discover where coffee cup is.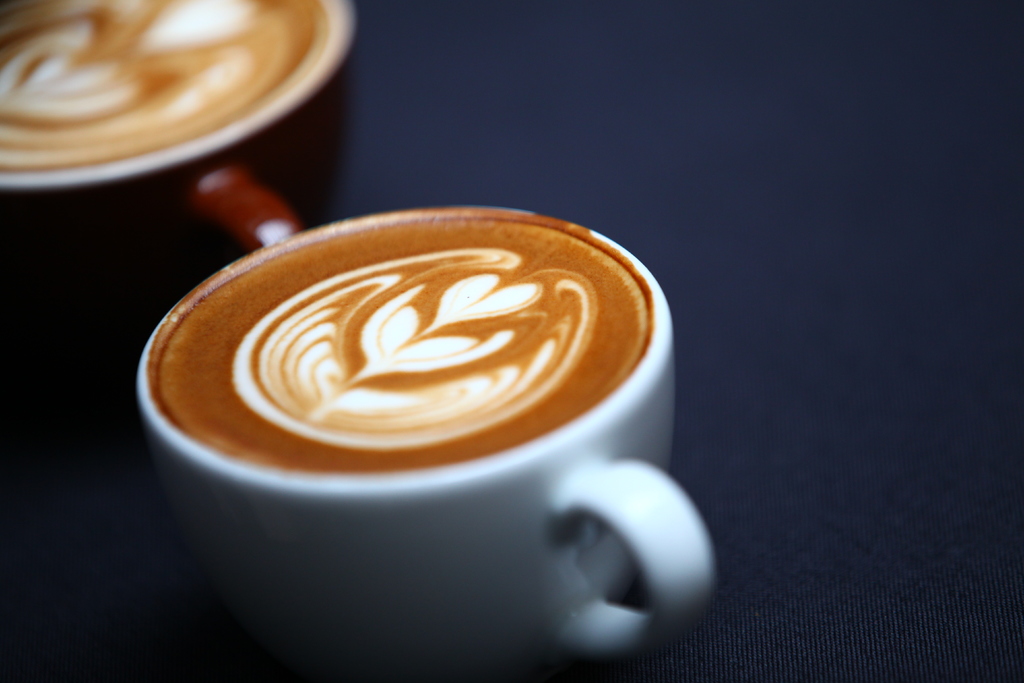
Discovered at x1=0 y1=0 x2=356 y2=247.
